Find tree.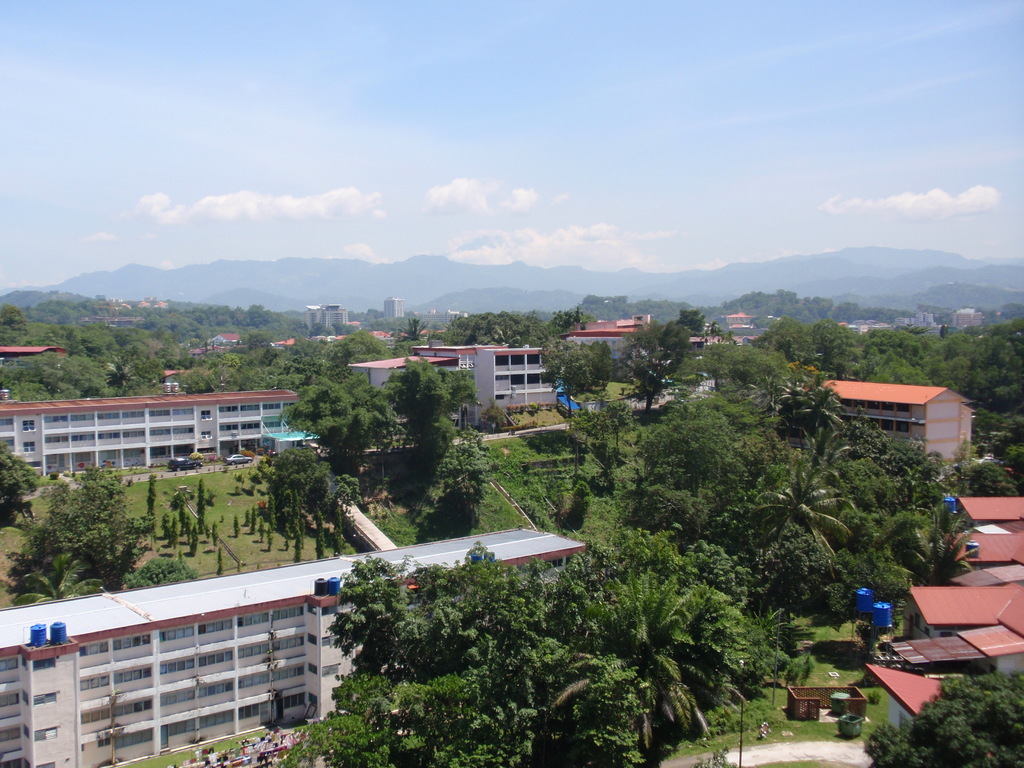
pyautogui.locateOnScreen(675, 547, 749, 605).
